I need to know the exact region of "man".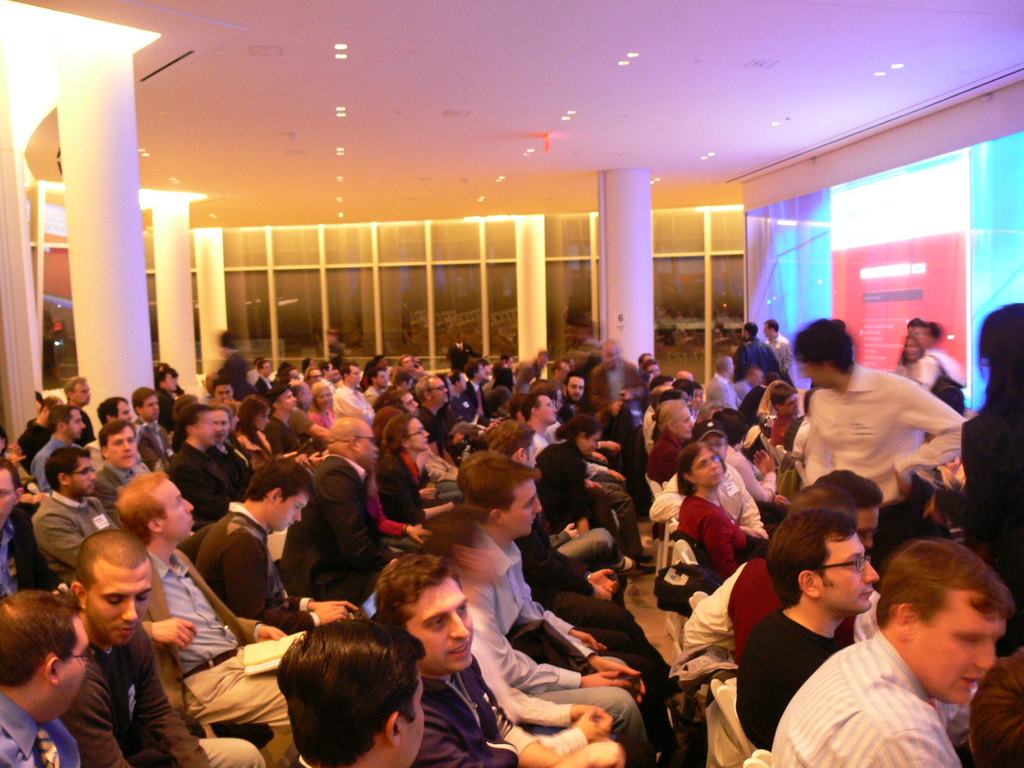
Region: BBox(460, 455, 661, 767).
